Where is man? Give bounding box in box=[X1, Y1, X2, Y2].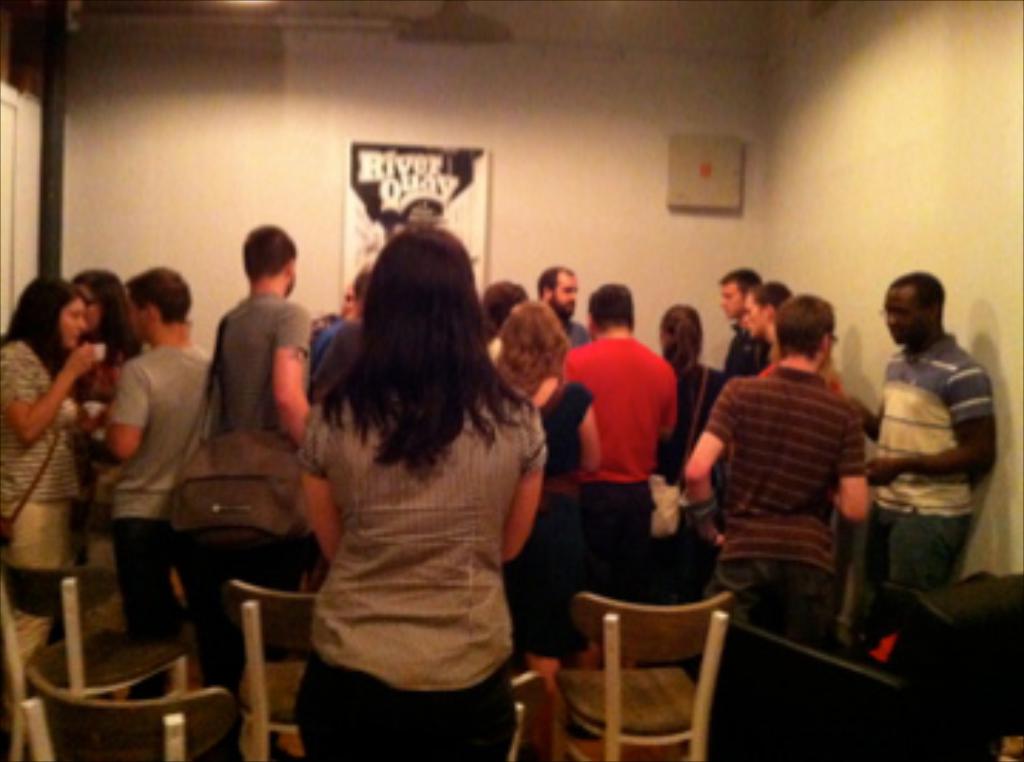
box=[734, 273, 785, 350].
